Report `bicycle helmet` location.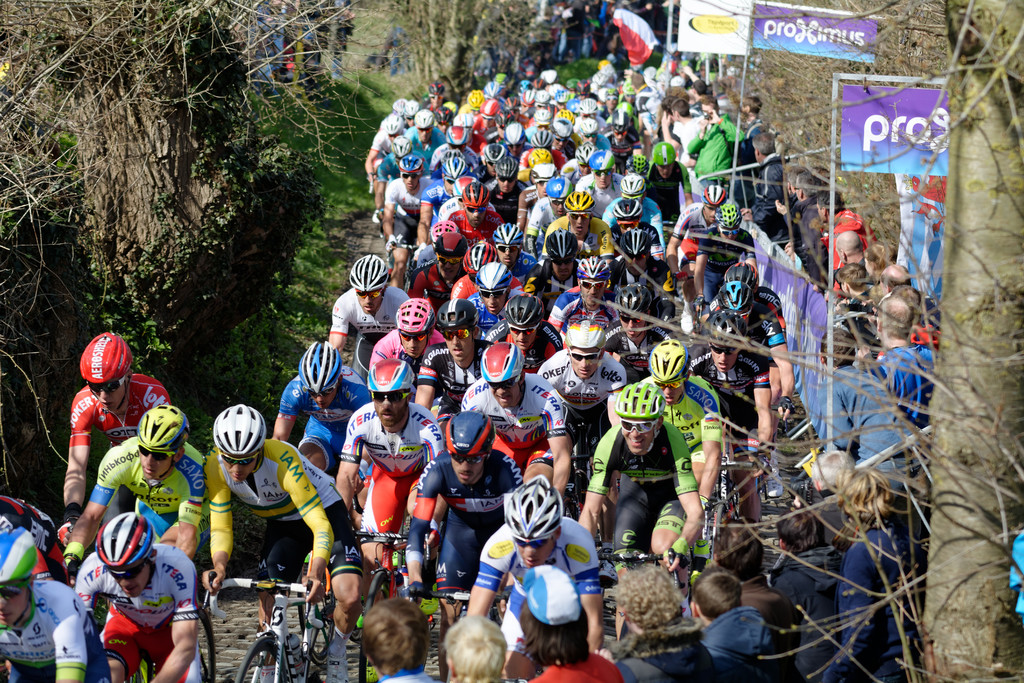
Report: region(620, 226, 648, 256).
